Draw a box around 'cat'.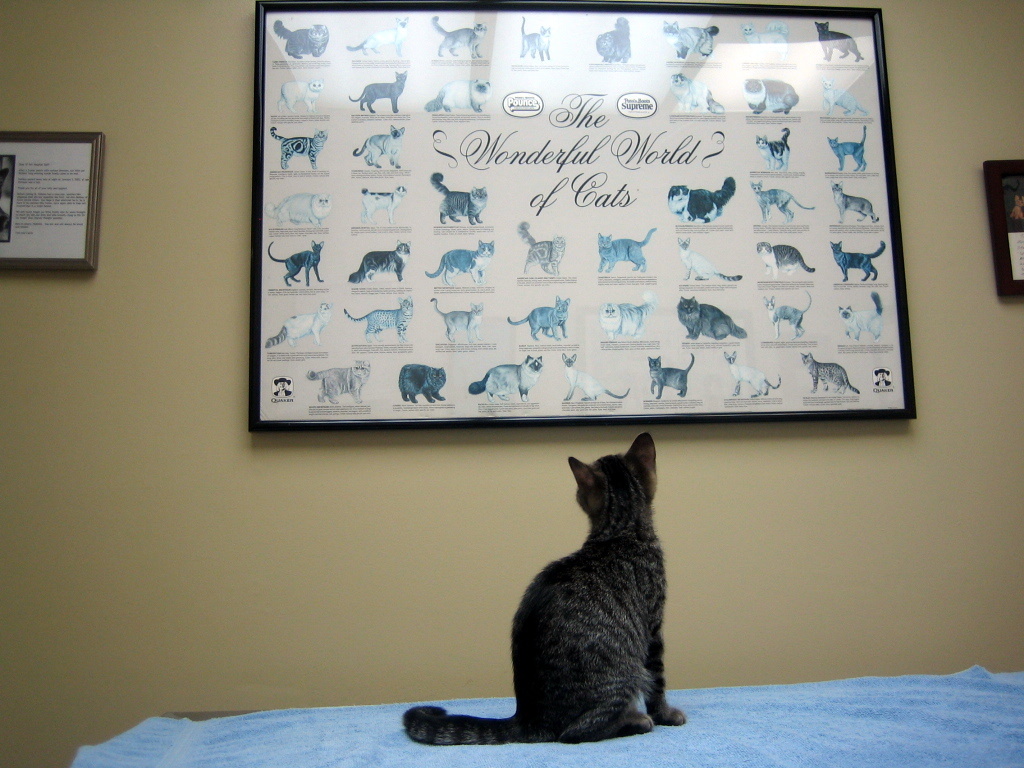
crop(362, 187, 407, 222).
